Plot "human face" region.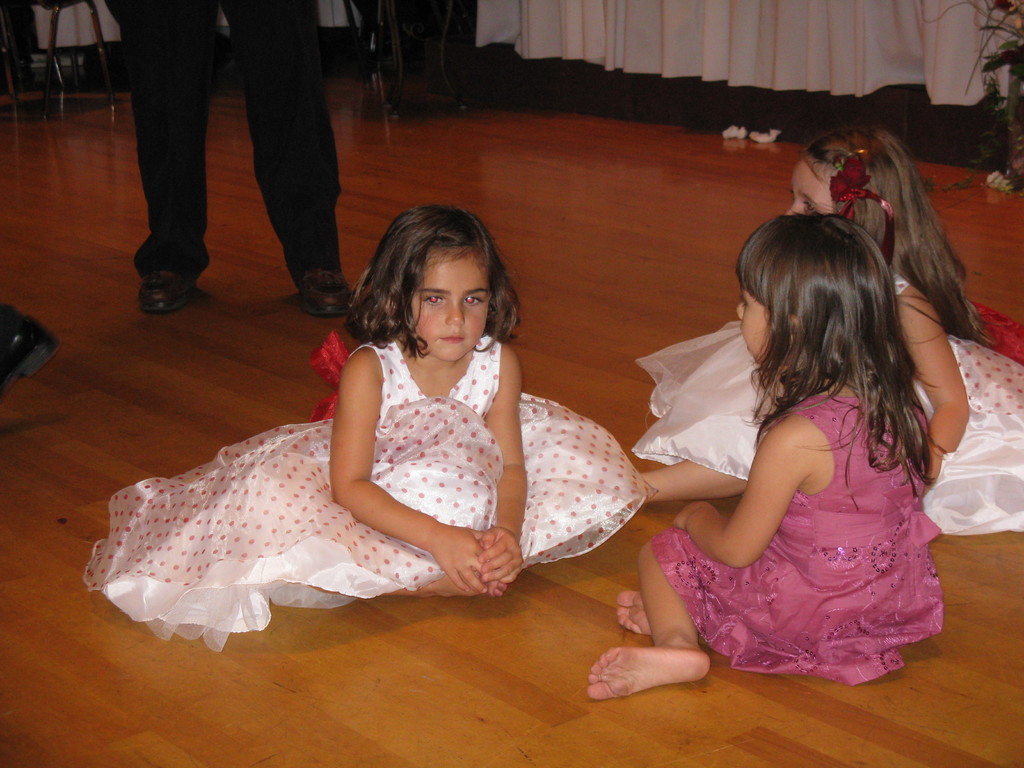
Plotted at crop(740, 276, 789, 372).
